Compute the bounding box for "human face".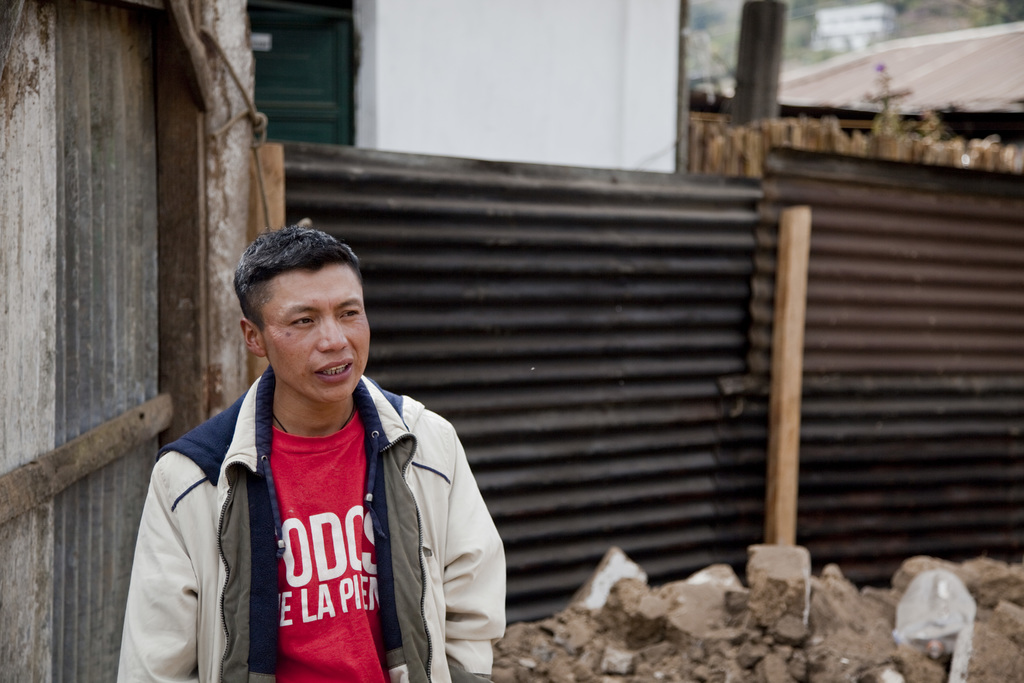
BBox(265, 258, 367, 404).
